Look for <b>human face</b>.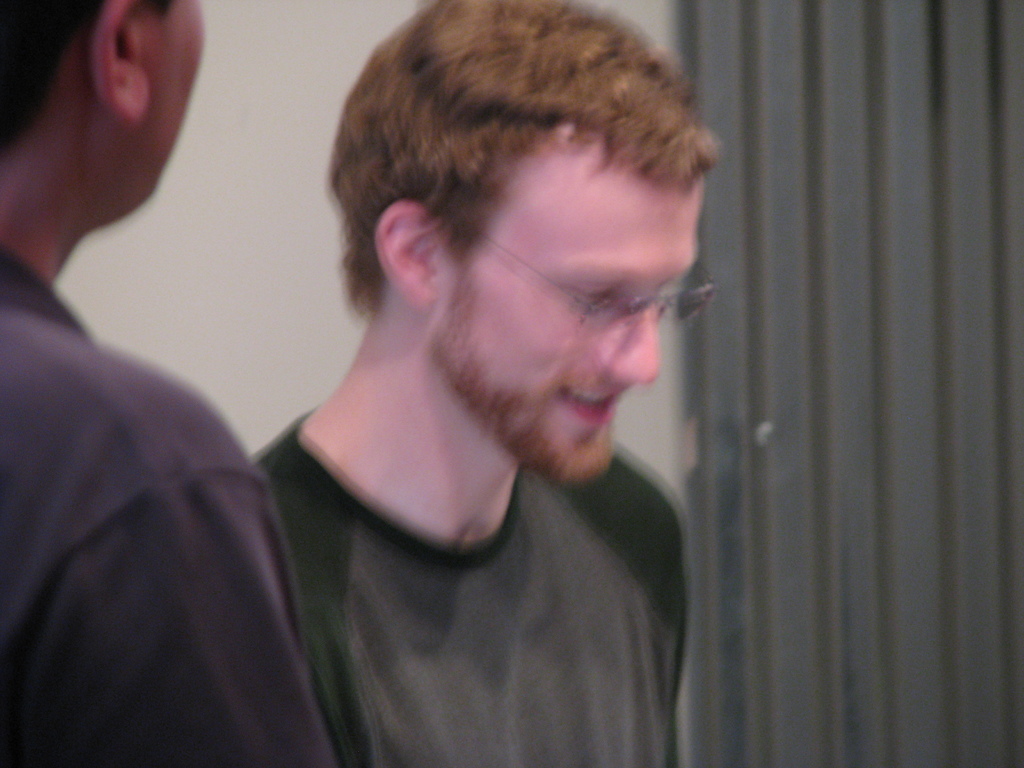
Found: <box>425,147,708,484</box>.
